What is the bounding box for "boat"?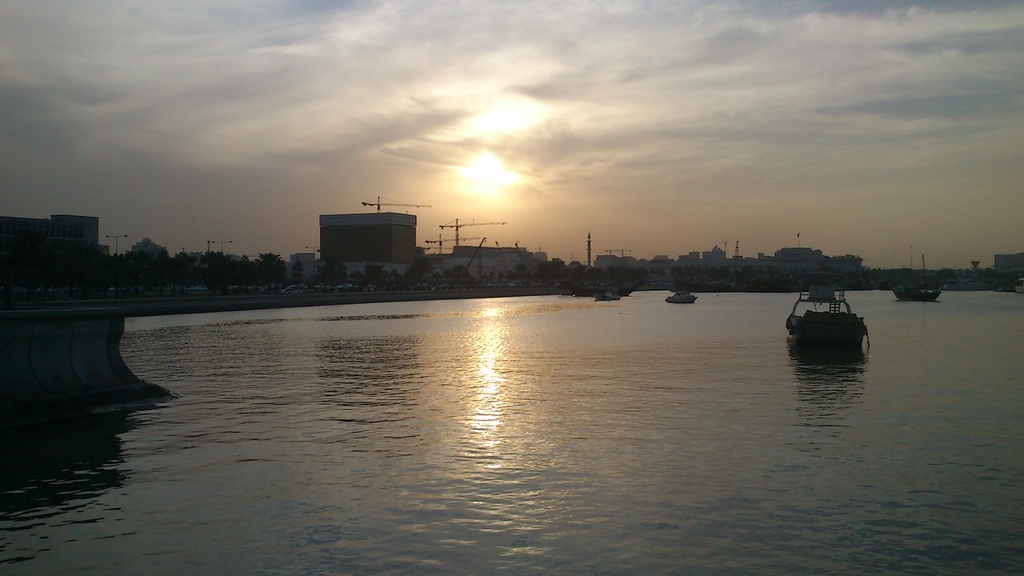
[663, 296, 697, 312].
